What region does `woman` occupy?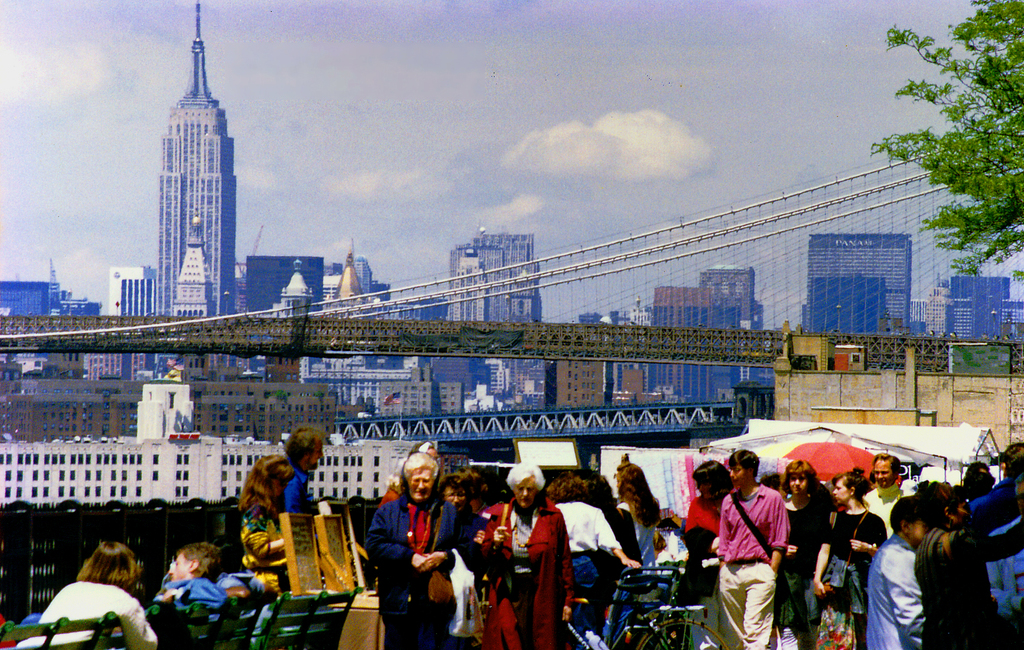
{"left": 816, "top": 469, "right": 887, "bottom": 649}.
